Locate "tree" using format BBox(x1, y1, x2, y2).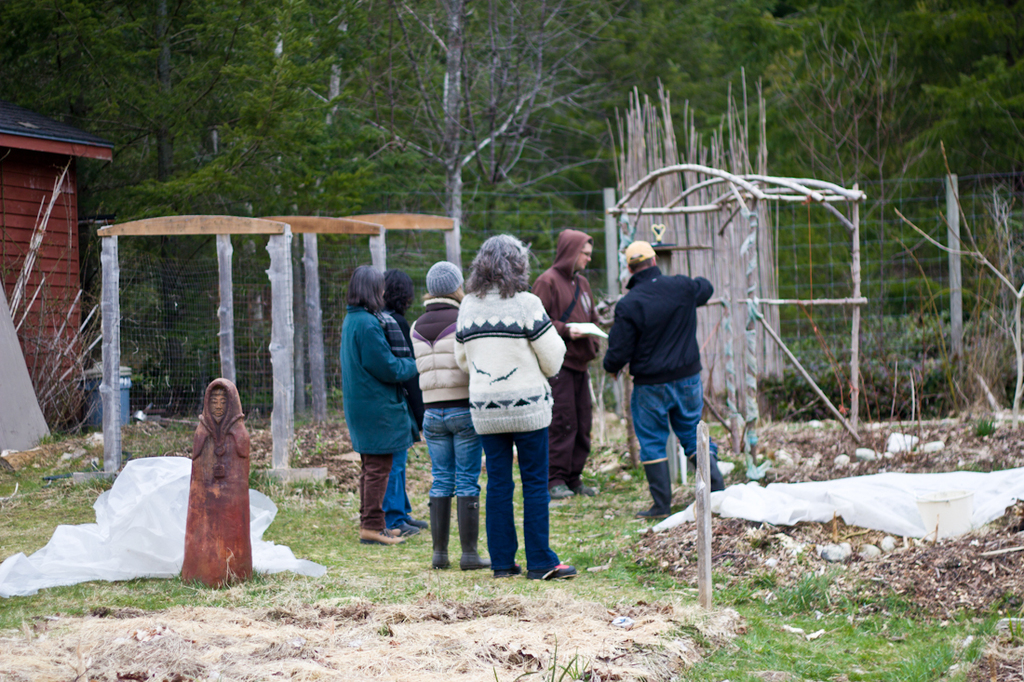
BBox(128, 0, 447, 216).
